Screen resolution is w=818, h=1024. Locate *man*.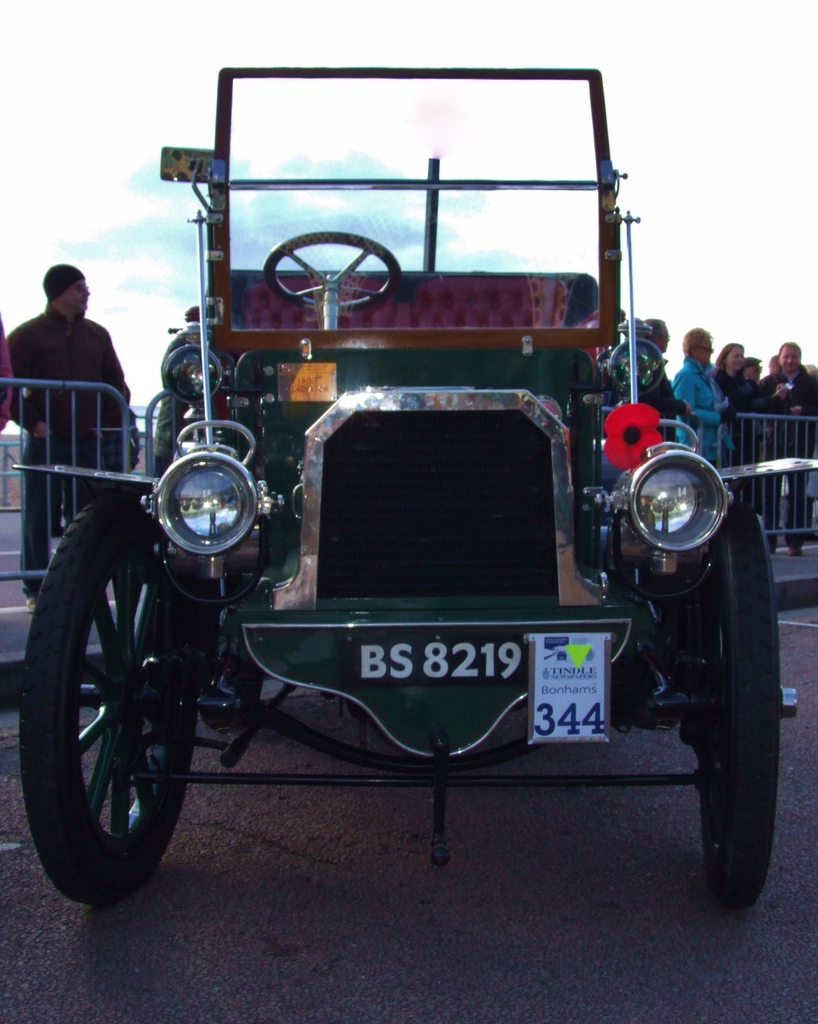
region(4, 264, 143, 613).
